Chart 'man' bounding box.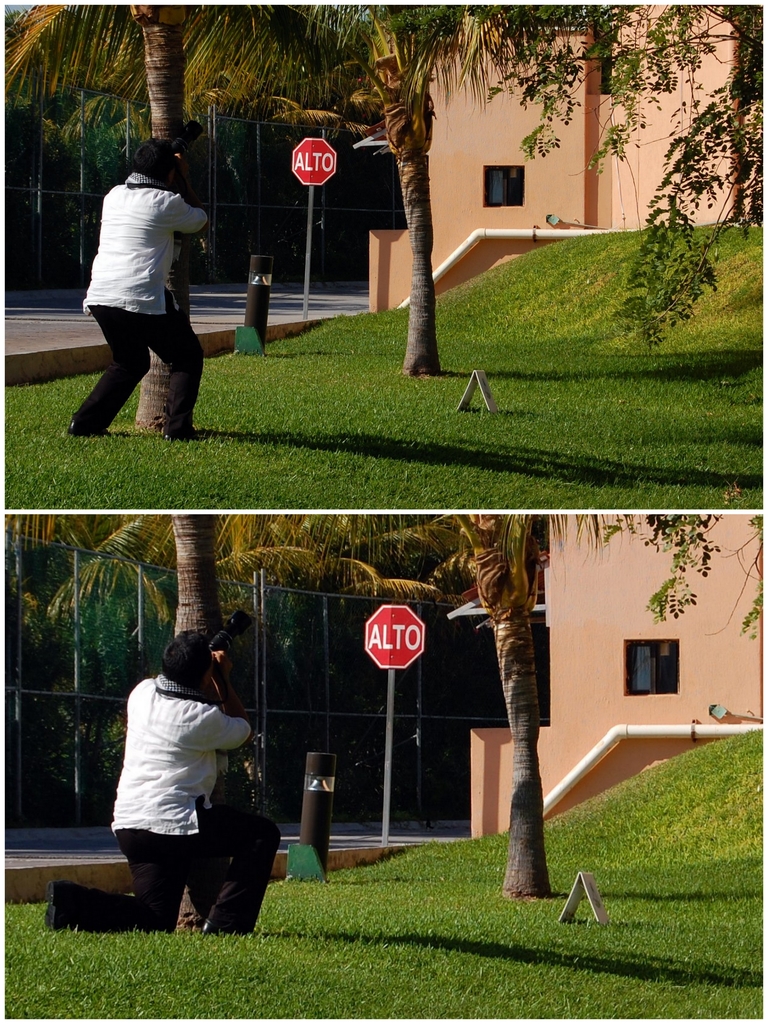
Charted: select_region(31, 624, 282, 942).
